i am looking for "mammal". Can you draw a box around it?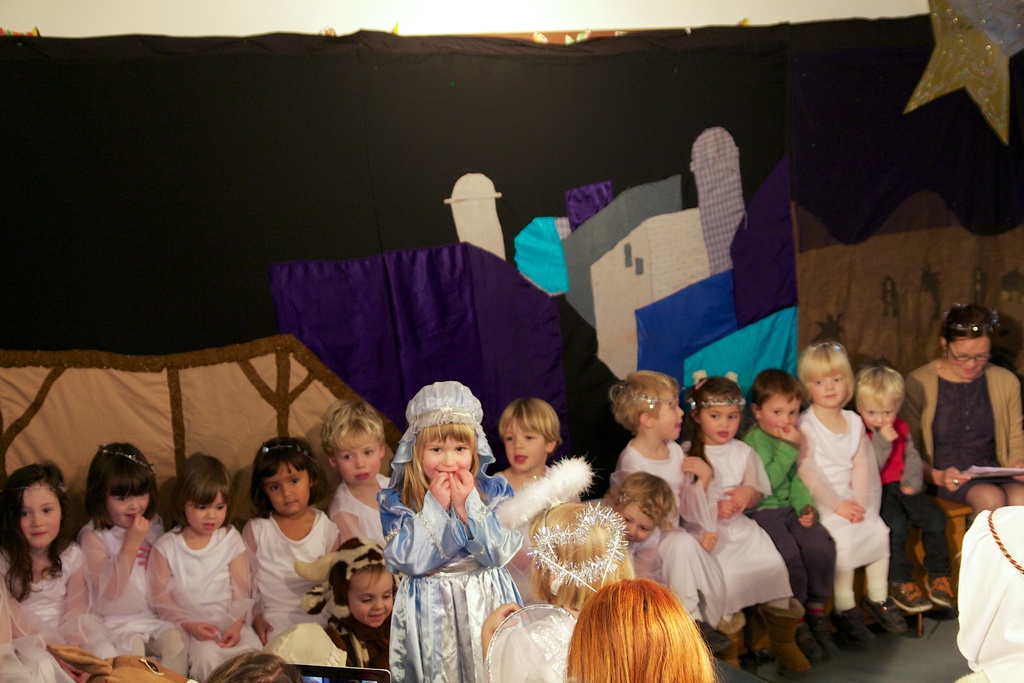
Sure, the bounding box is 684 368 813 682.
